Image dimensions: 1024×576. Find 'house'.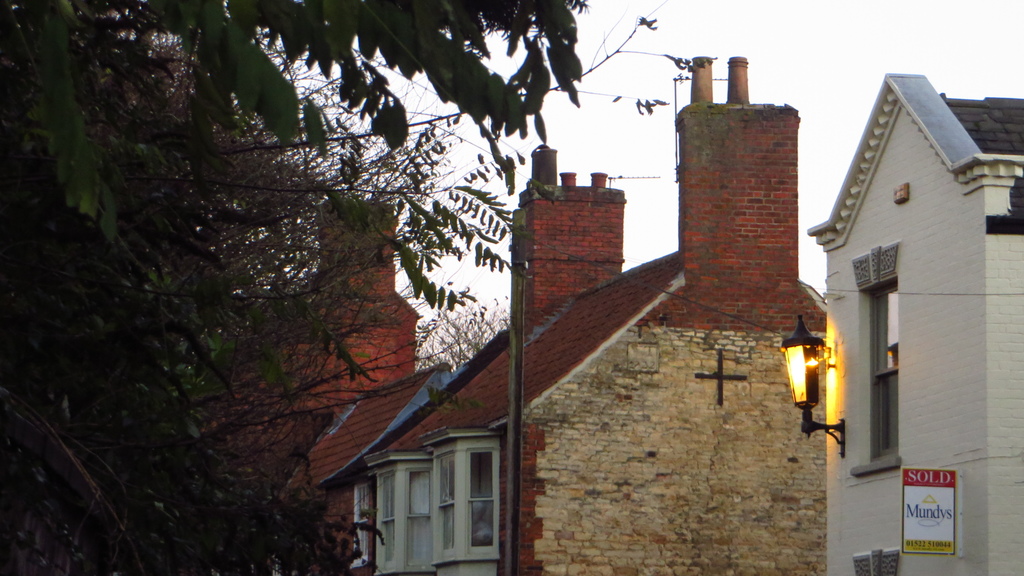
<bbox>808, 80, 1023, 575</bbox>.
